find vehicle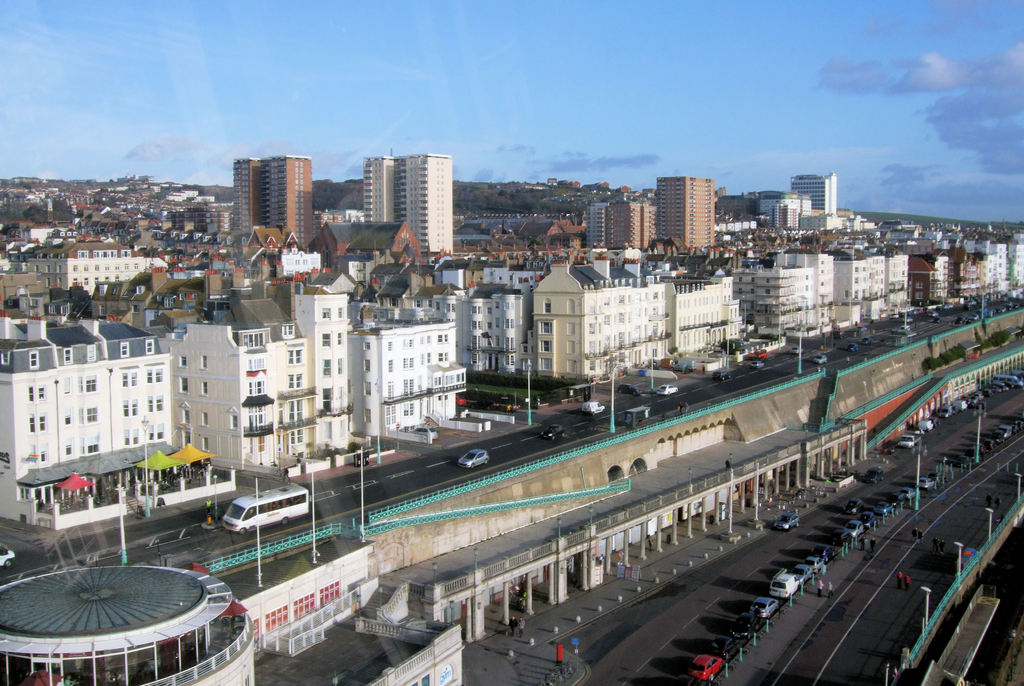
<region>845, 521, 863, 540</region>
